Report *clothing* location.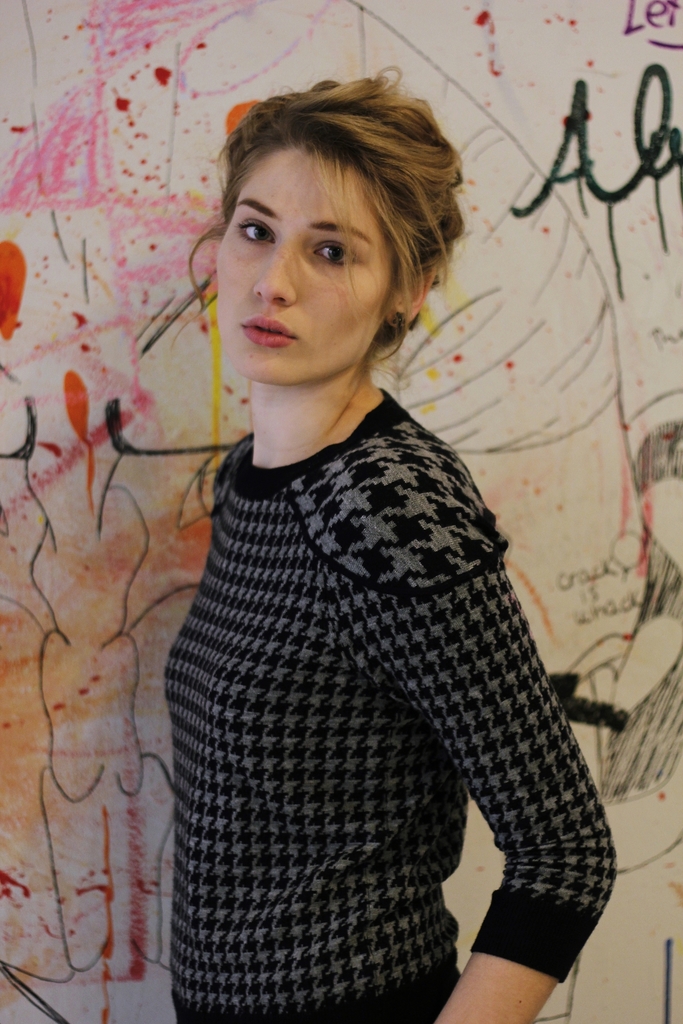
Report: [140,354,602,1015].
